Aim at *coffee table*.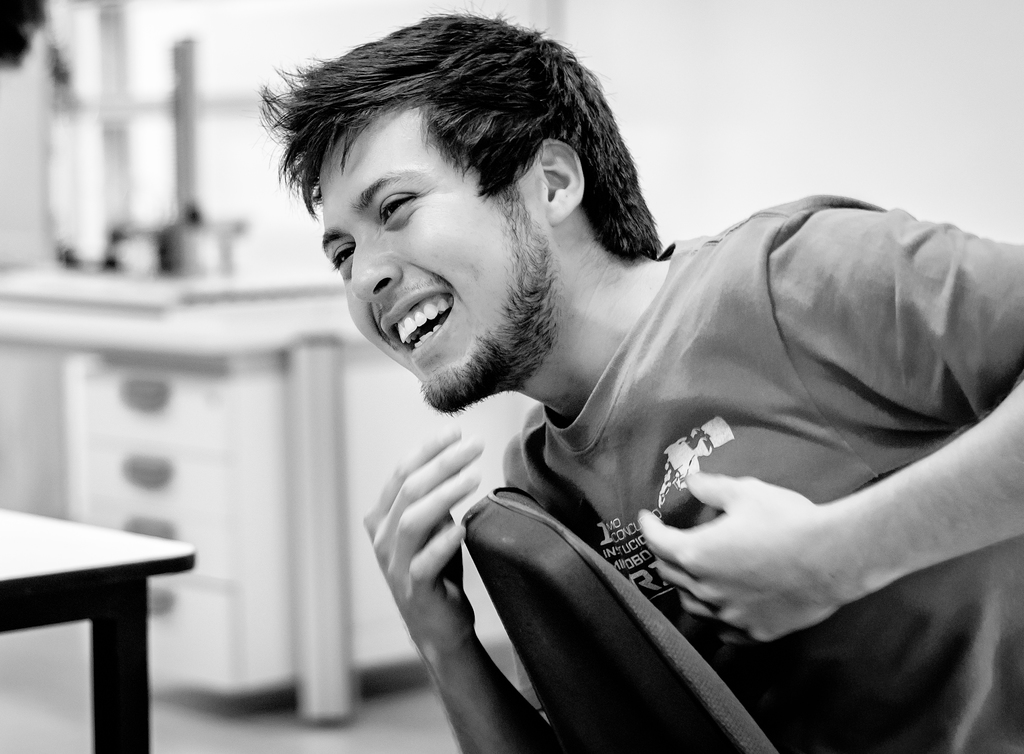
Aimed at [x1=0, y1=500, x2=202, y2=753].
